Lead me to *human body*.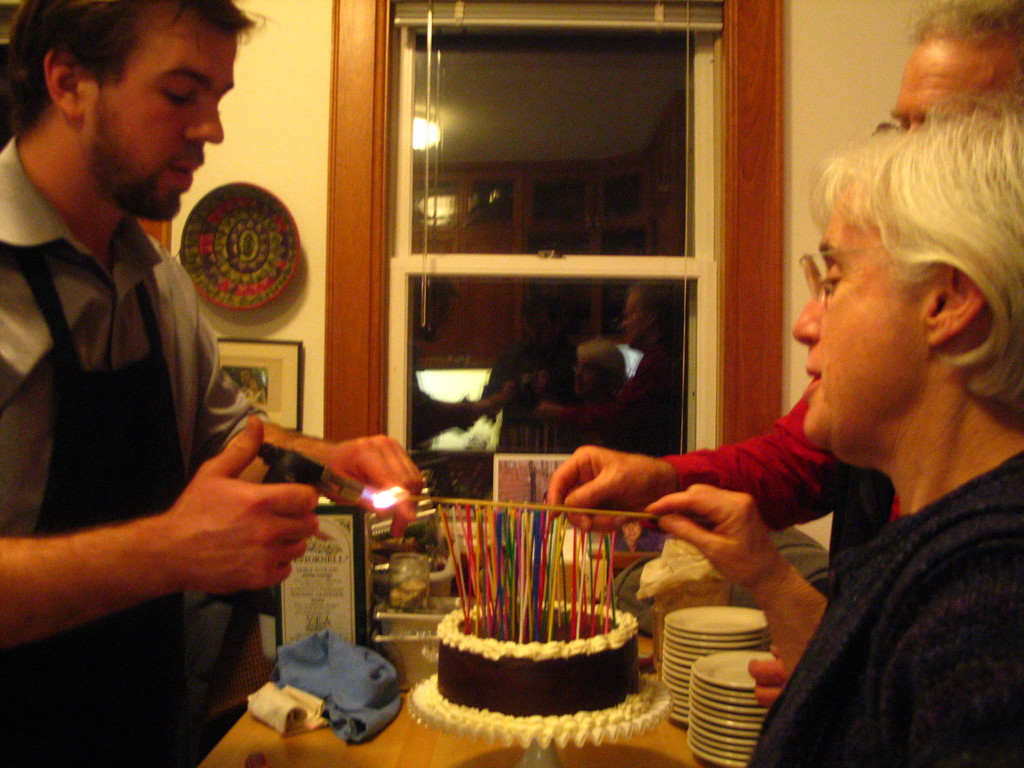
Lead to (0,0,304,766).
